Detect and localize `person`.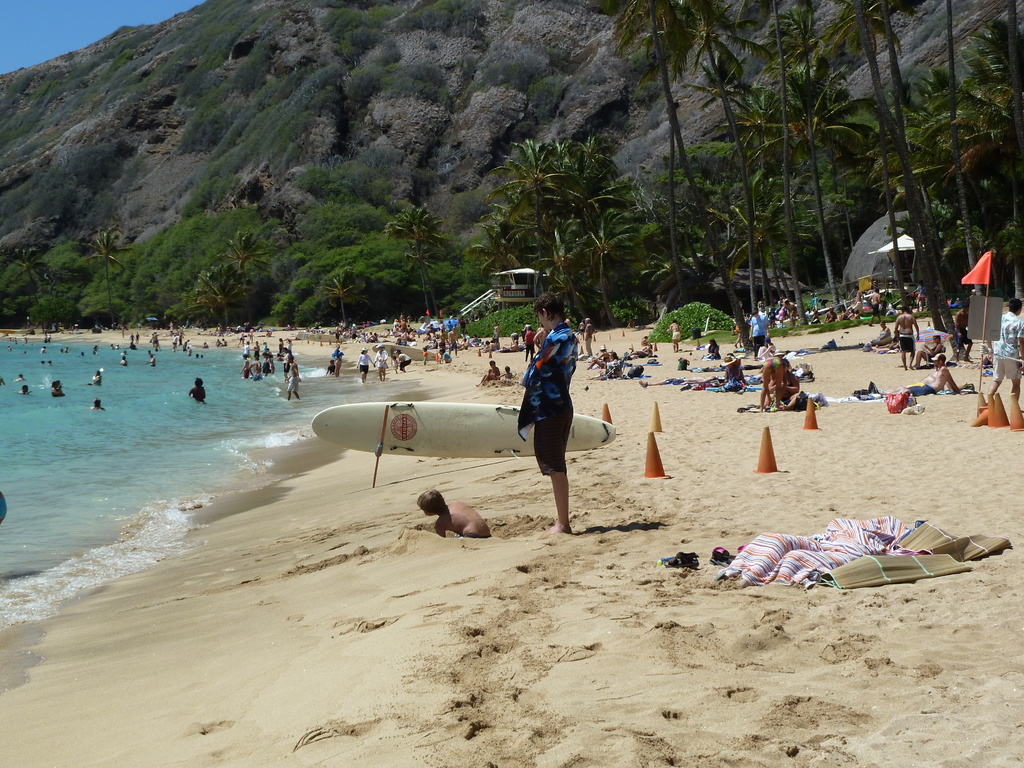
Localized at {"x1": 92, "y1": 397, "x2": 103, "y2": 411}.
